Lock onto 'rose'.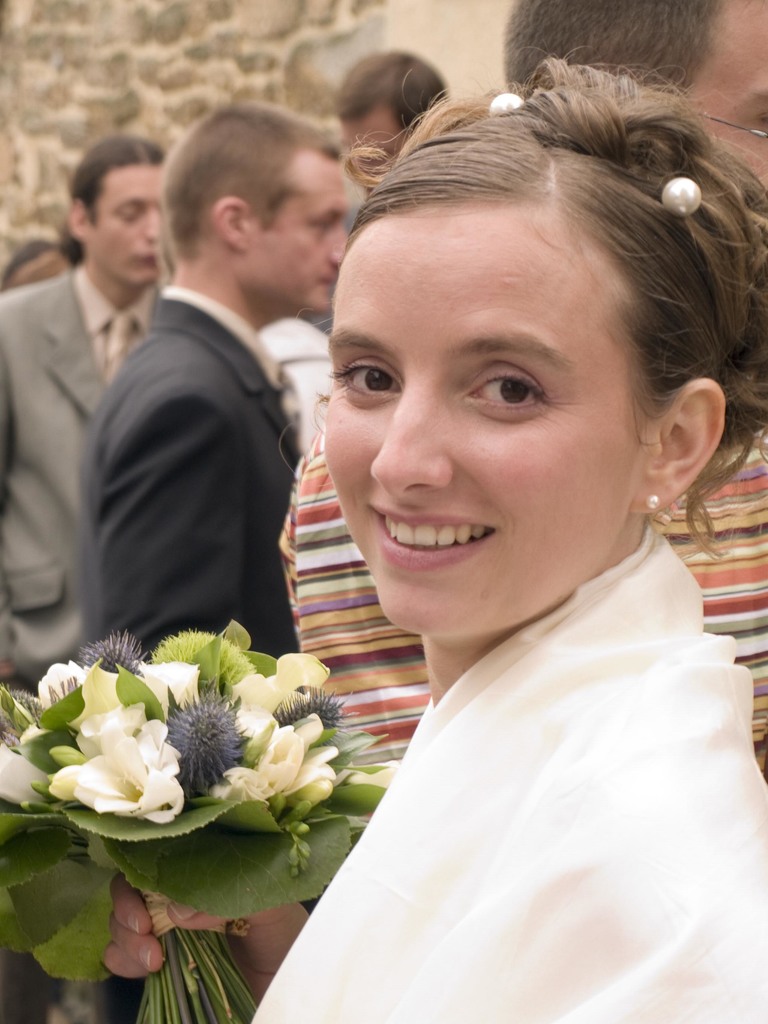
Locked: locate(212, 707, 337, 805).
